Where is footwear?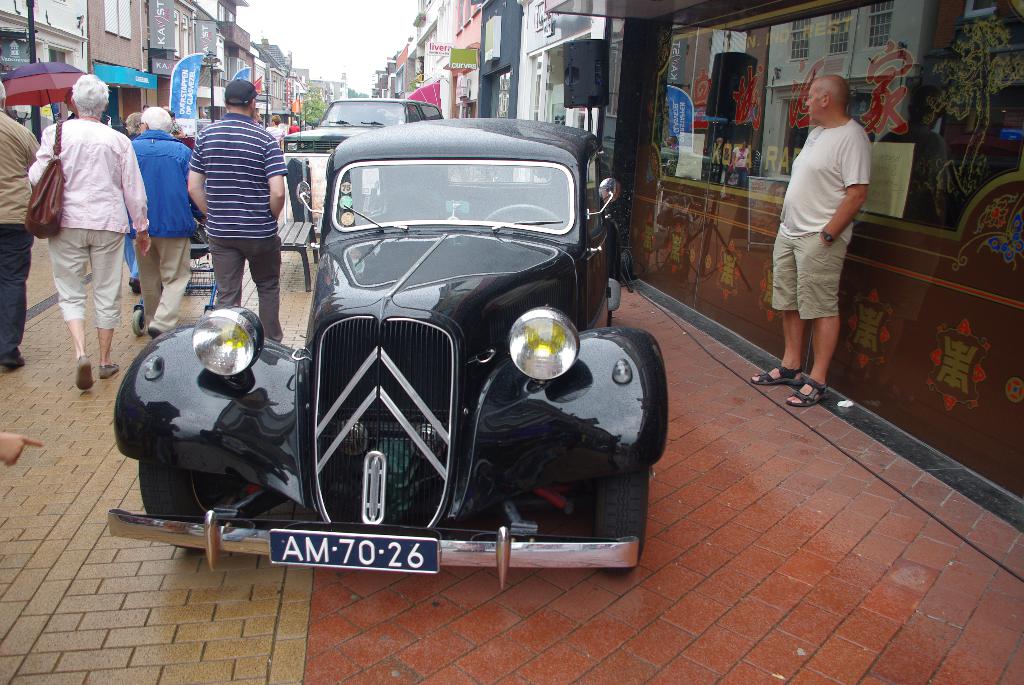
[129,274,140,295].
